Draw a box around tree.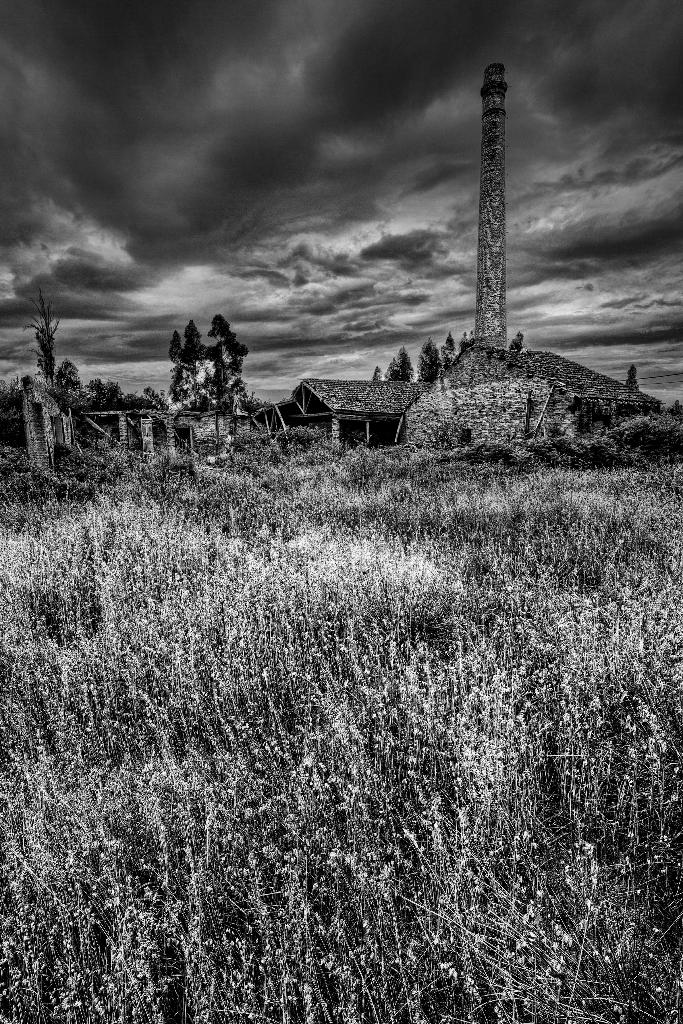
(left=441, top=332, right=463, bottom=371).
